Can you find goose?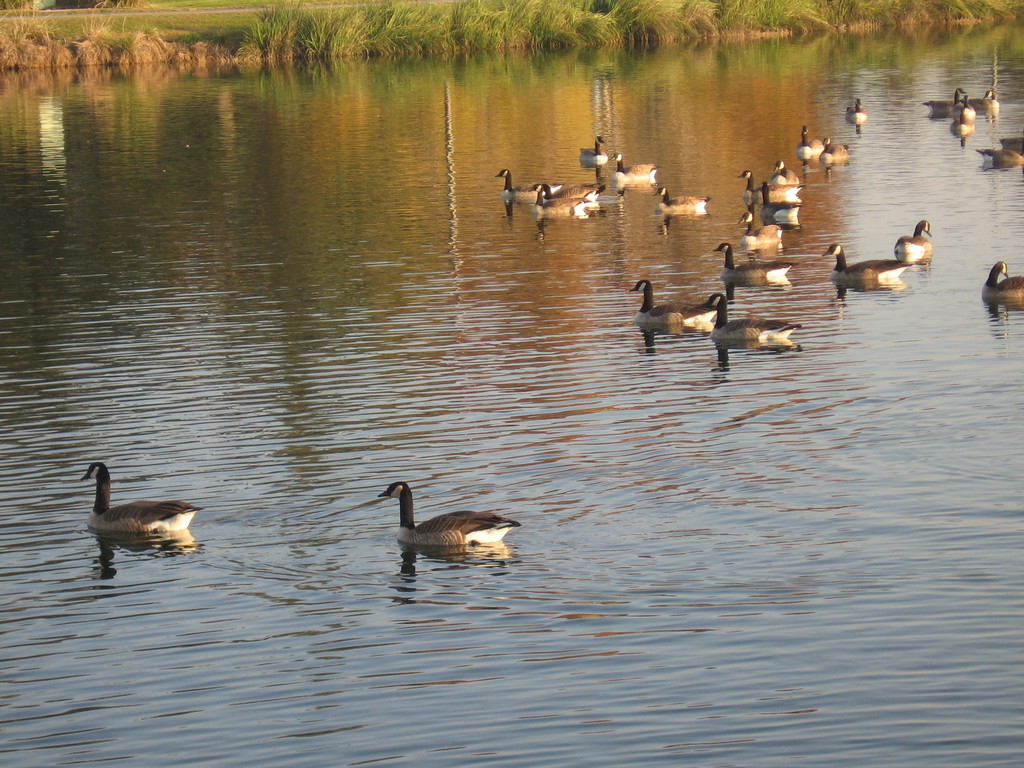
Yes, bounding box: <box>707,295,784,353</box>.
